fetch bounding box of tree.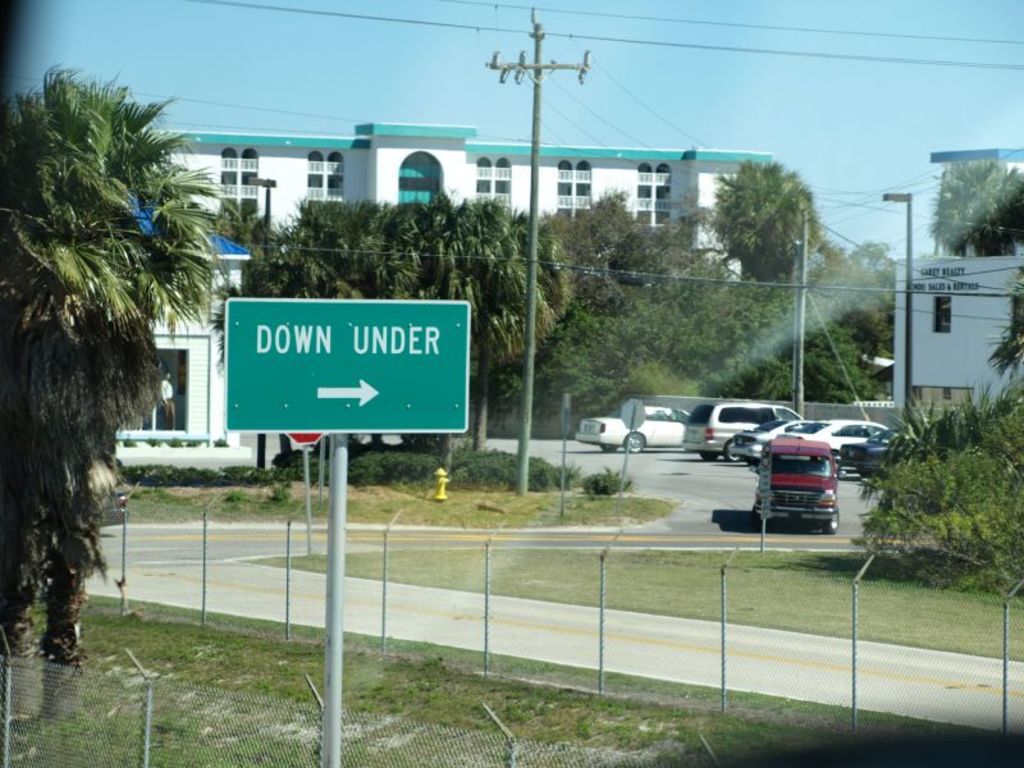
Bbox: l=709, t=163, r=828, b=422.
